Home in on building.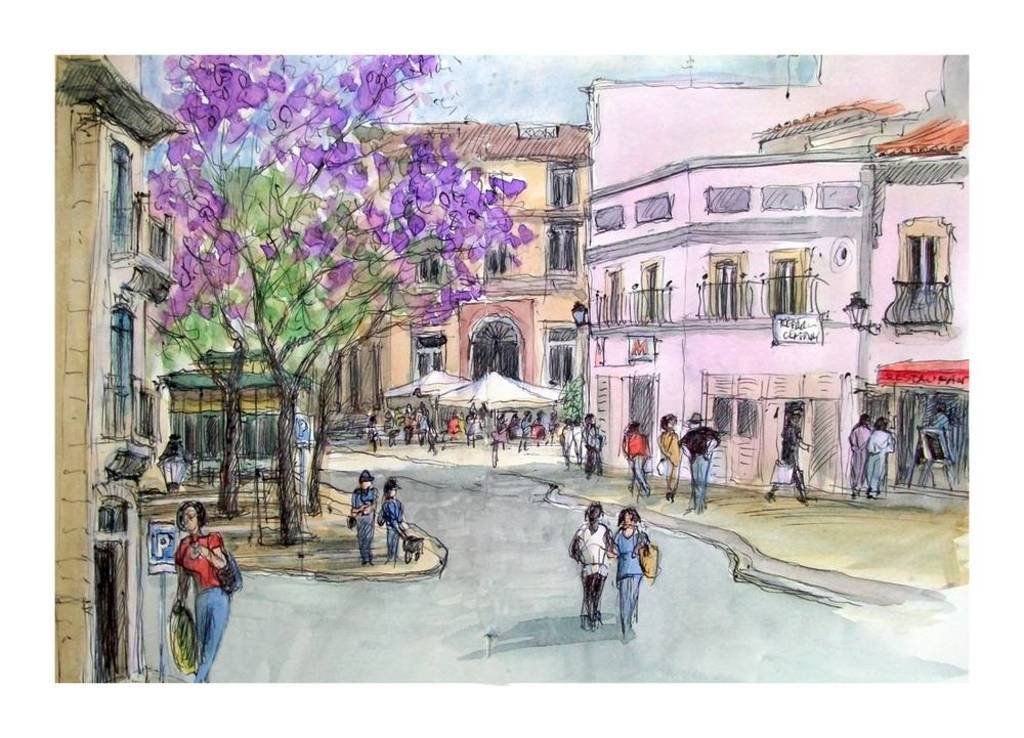
Homed in at box(54, 48, 136, 685).
